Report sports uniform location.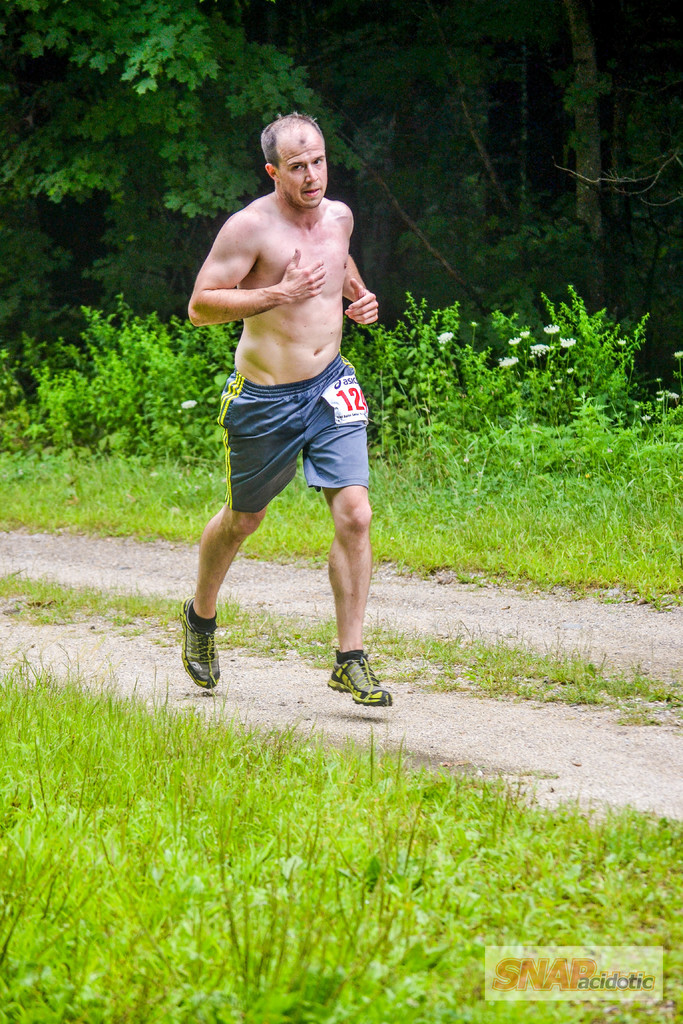
Report: Rect(185, 353, 393, 711).
